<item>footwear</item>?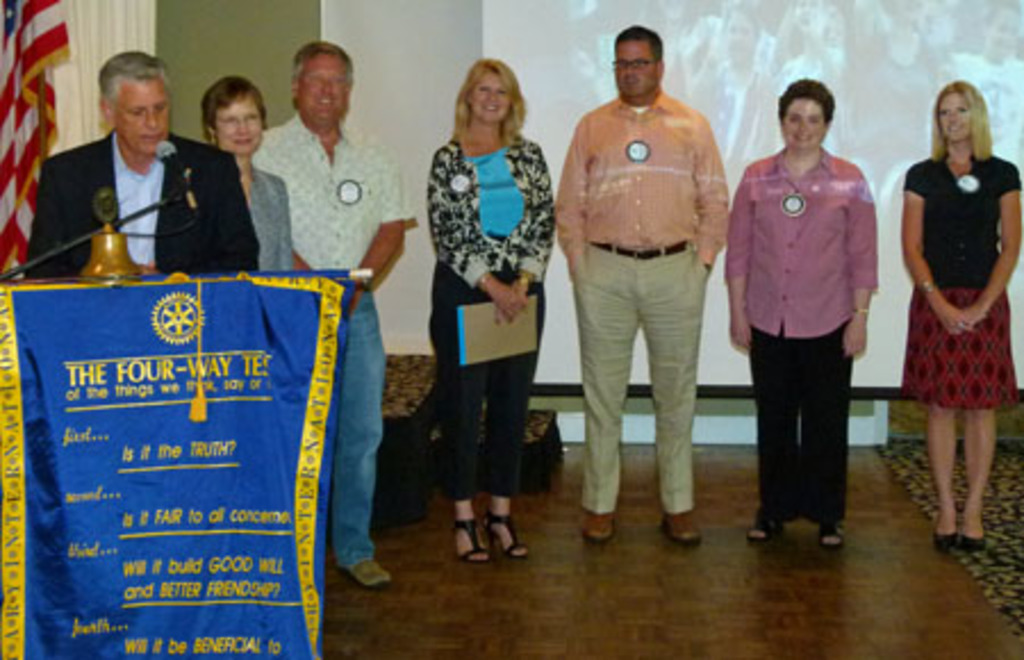
(left=821, top=523, right=847, bottom=546)
